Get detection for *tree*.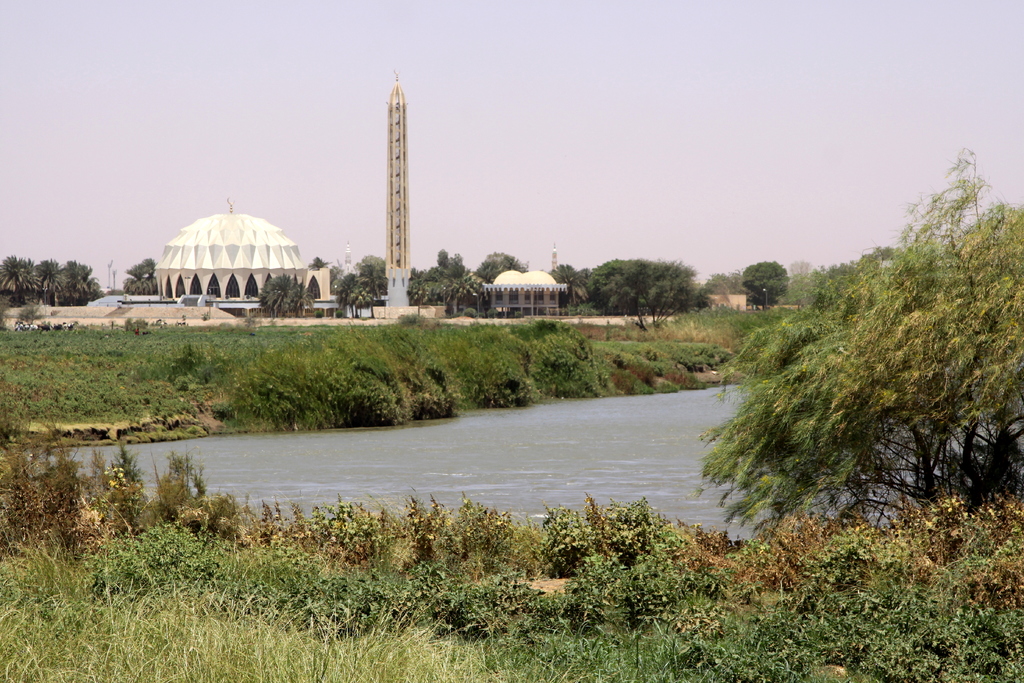
Detection: (694,151,1023,518).
